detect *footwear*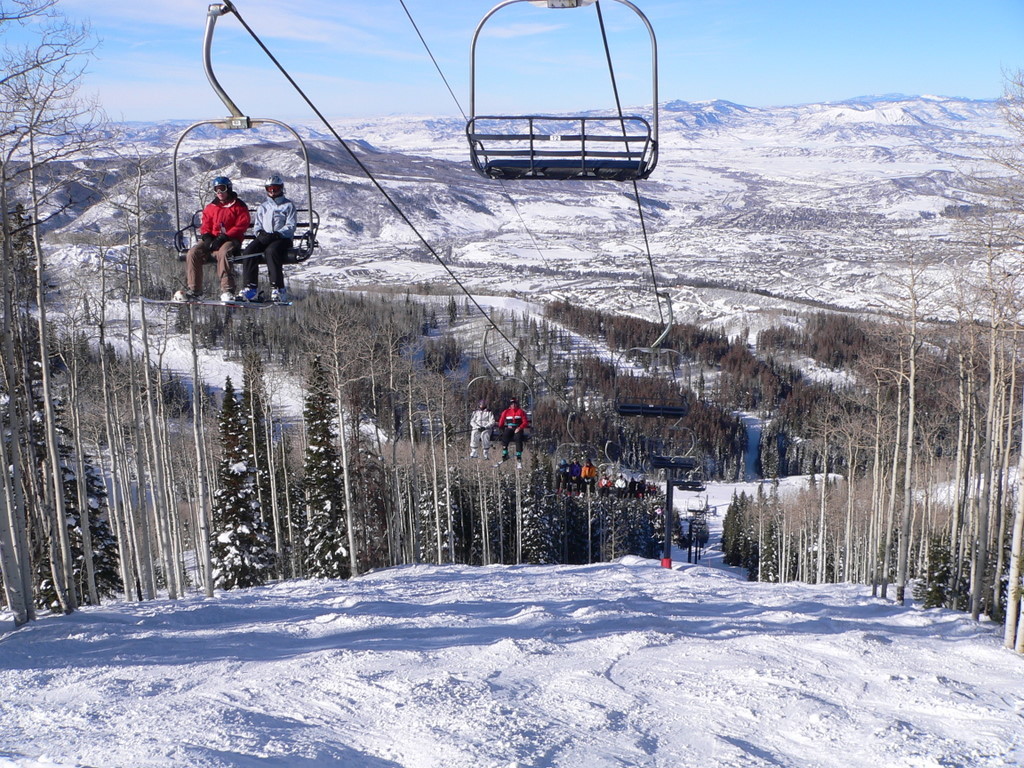
x1=219 y1=290 x2=236 y2=305
